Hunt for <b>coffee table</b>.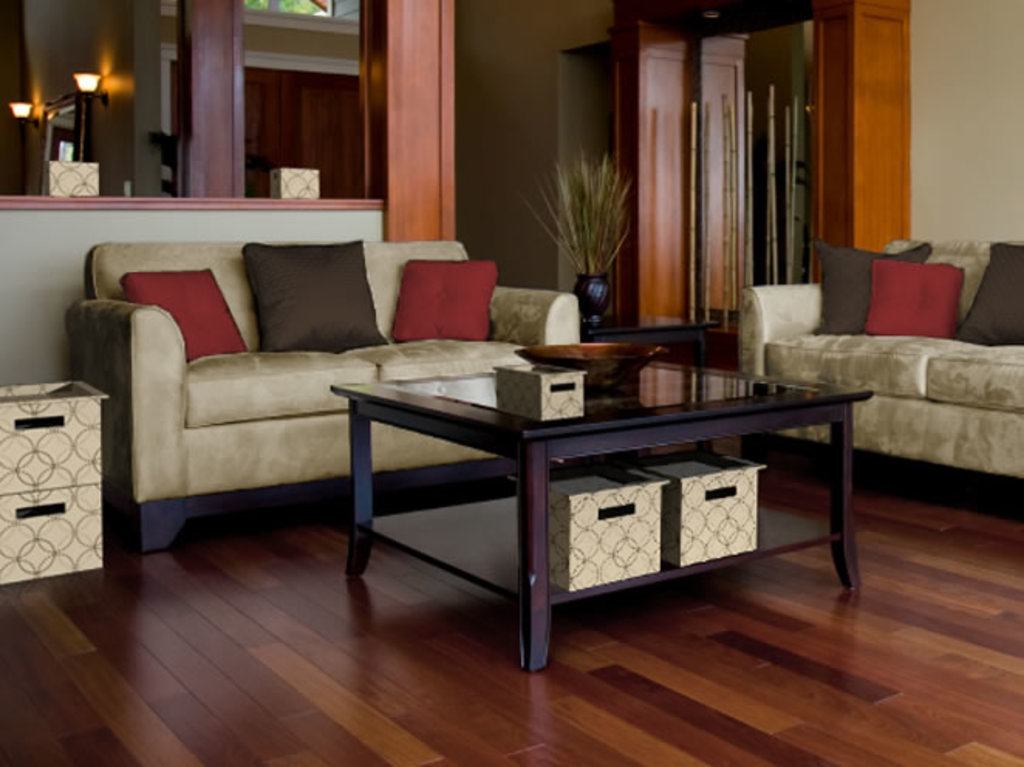
Hunted down at (333,356,876,673).
